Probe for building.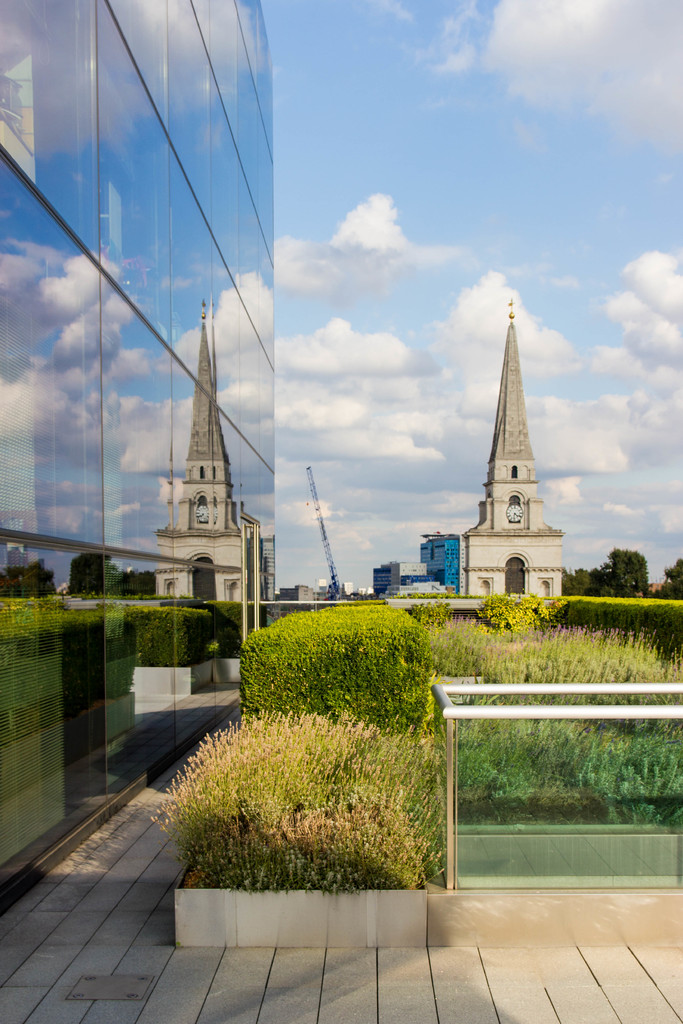
Probe result: select_region(461, 295, 564, 600).
